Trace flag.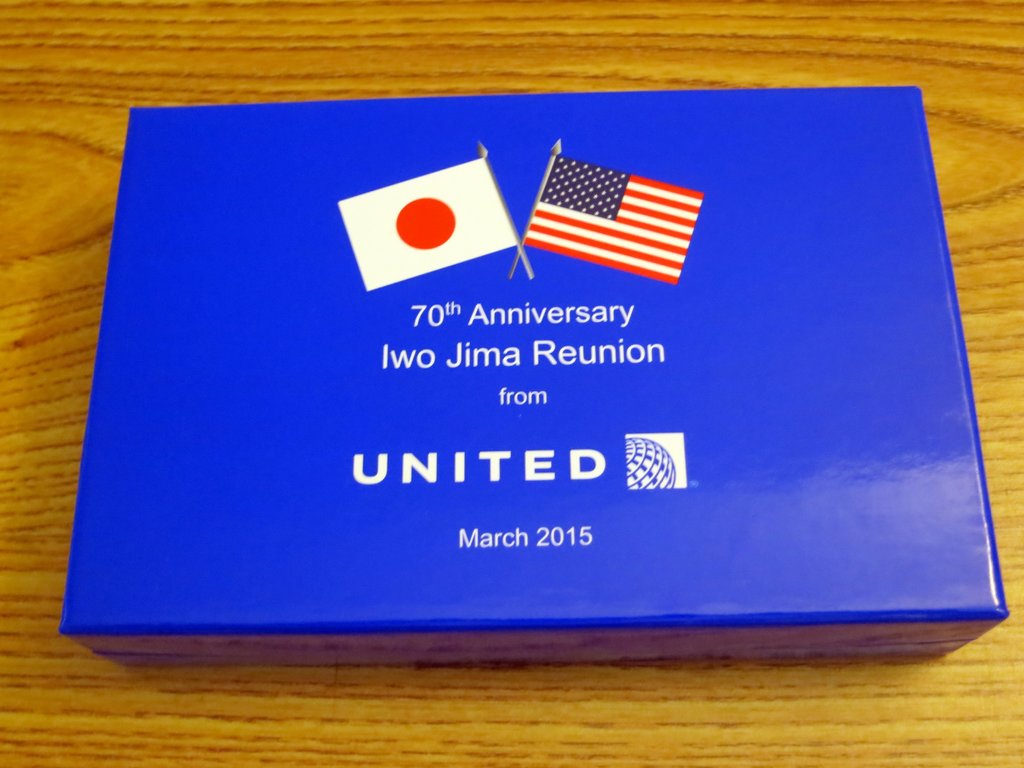
Traced to l=337, t=154, r=523, b=289.
